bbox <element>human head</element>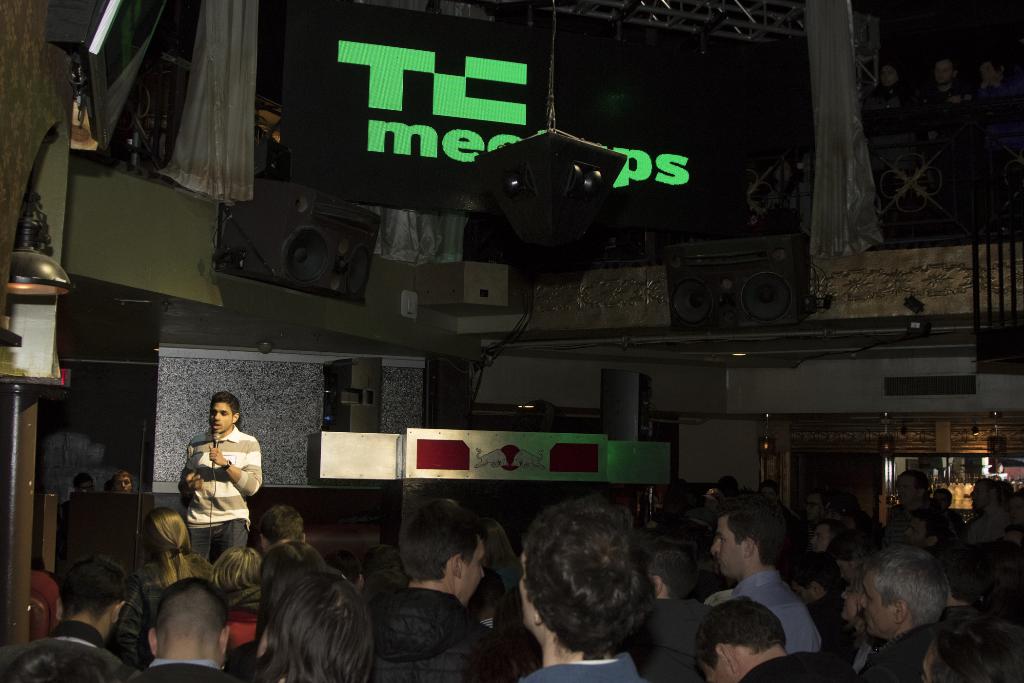
[59,557,127,627]
